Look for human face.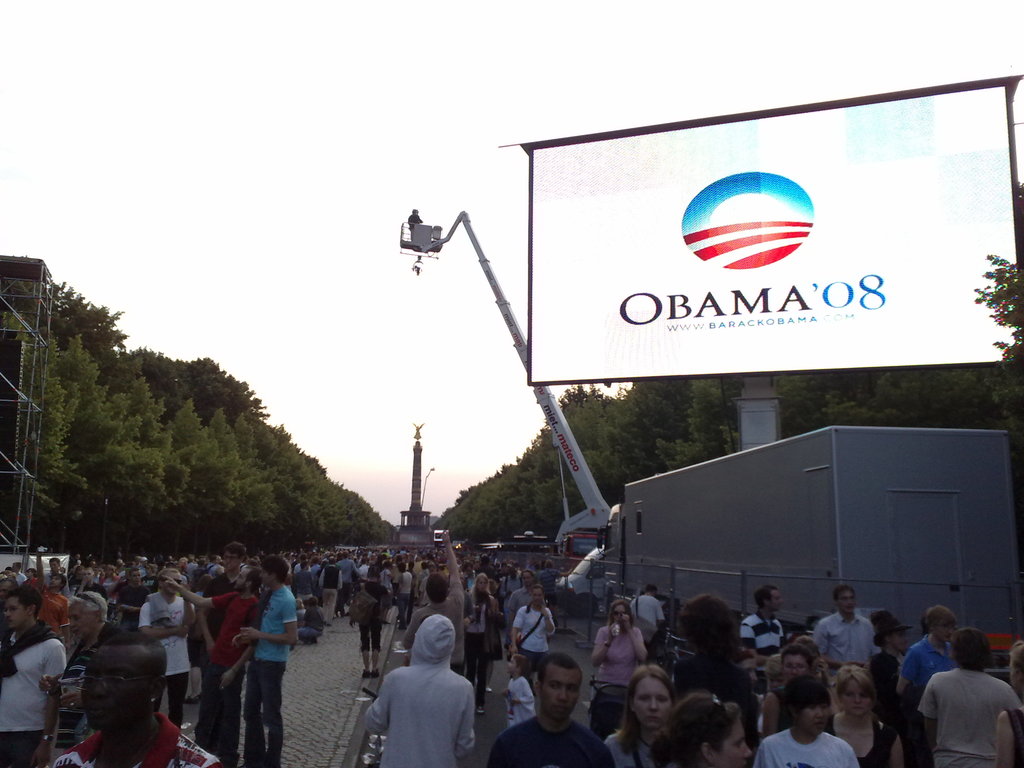
Found: box(49, 557, 58, 574).
